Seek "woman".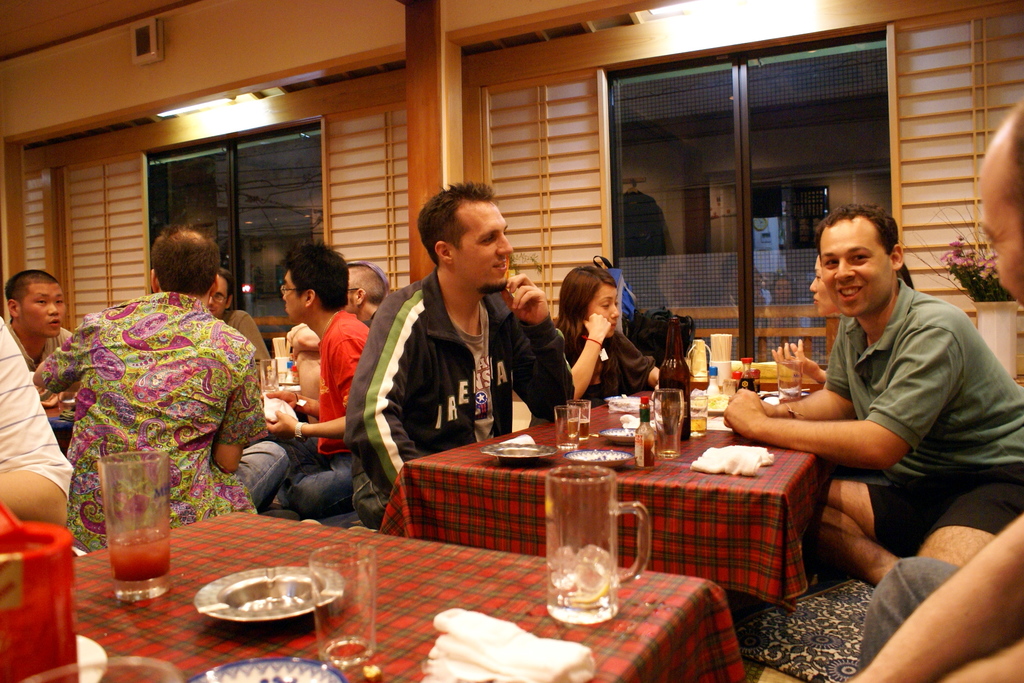
(x1=559, y1=264, x2=648, y2=414).
